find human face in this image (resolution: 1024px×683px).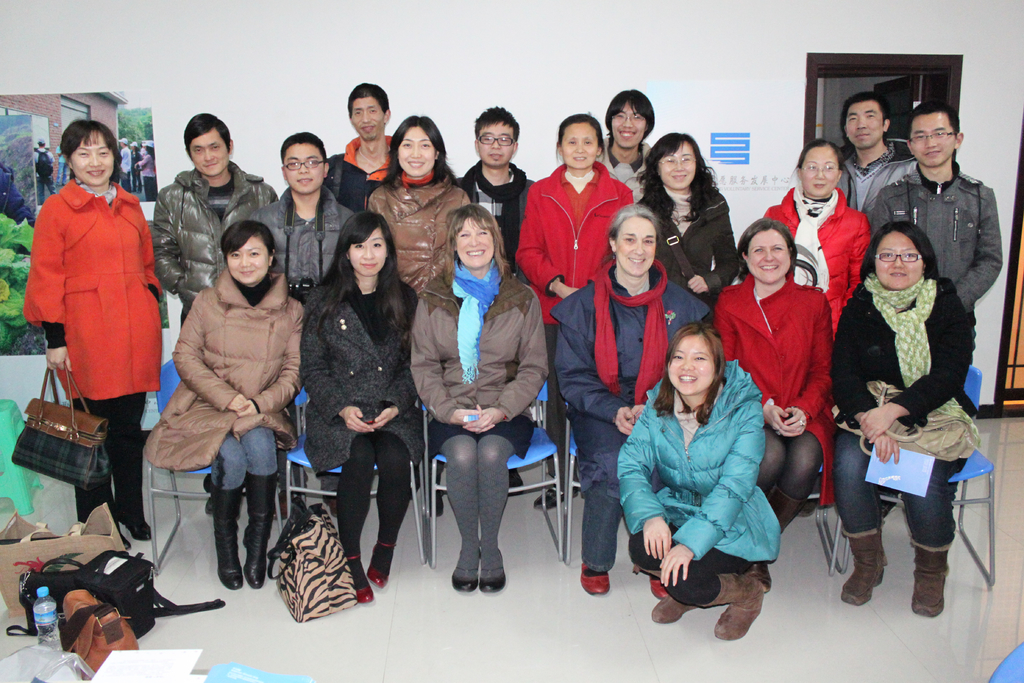
detection(221, 238, 266, 283).
